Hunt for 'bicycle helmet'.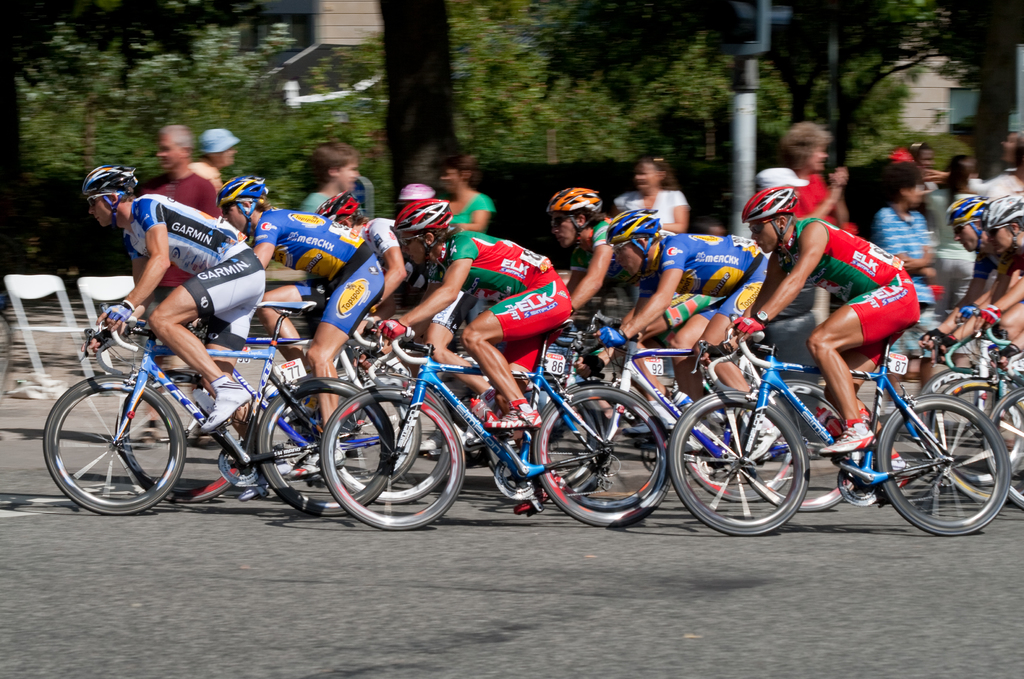
Hunted down at {"left": 949, "top": 194, "right": 991, "bottom": 254}.
